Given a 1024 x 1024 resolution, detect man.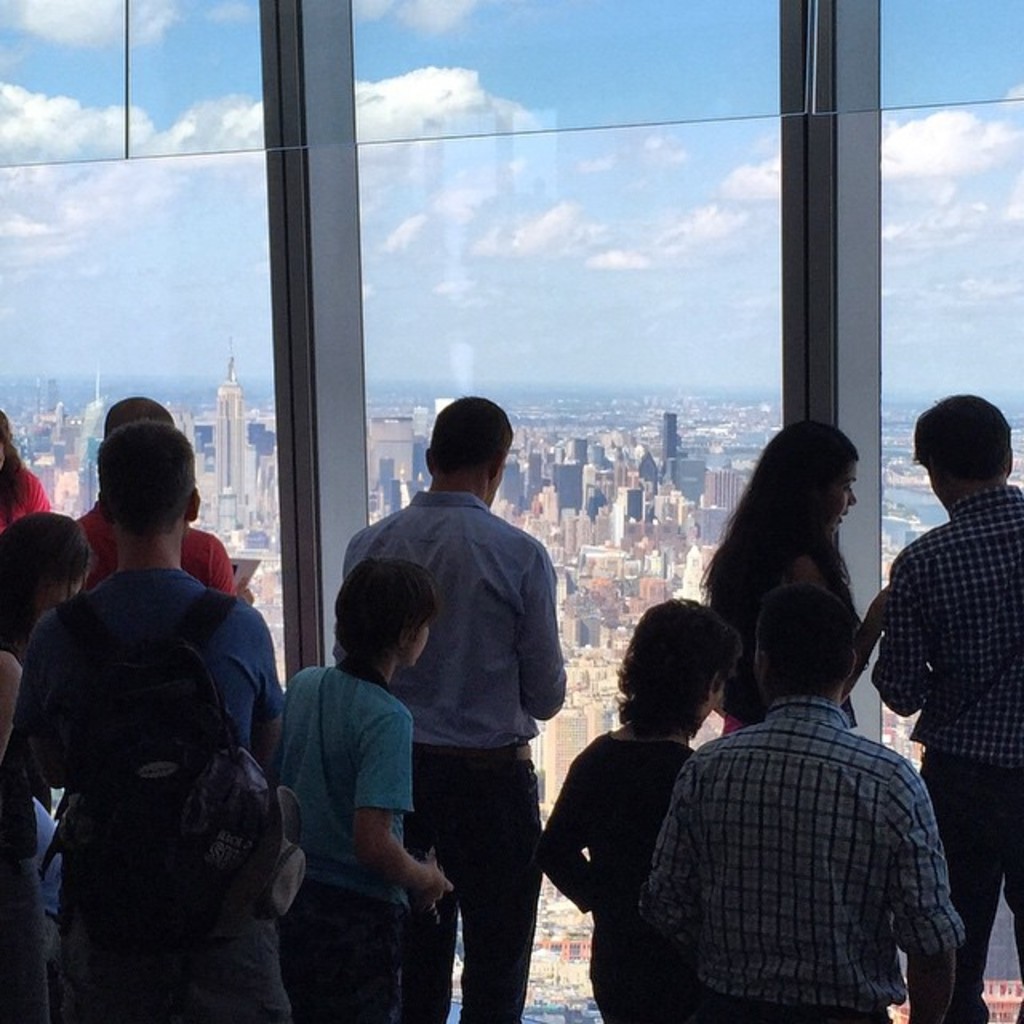
<bbox>16, 418, 286, 1022</bbox>.
